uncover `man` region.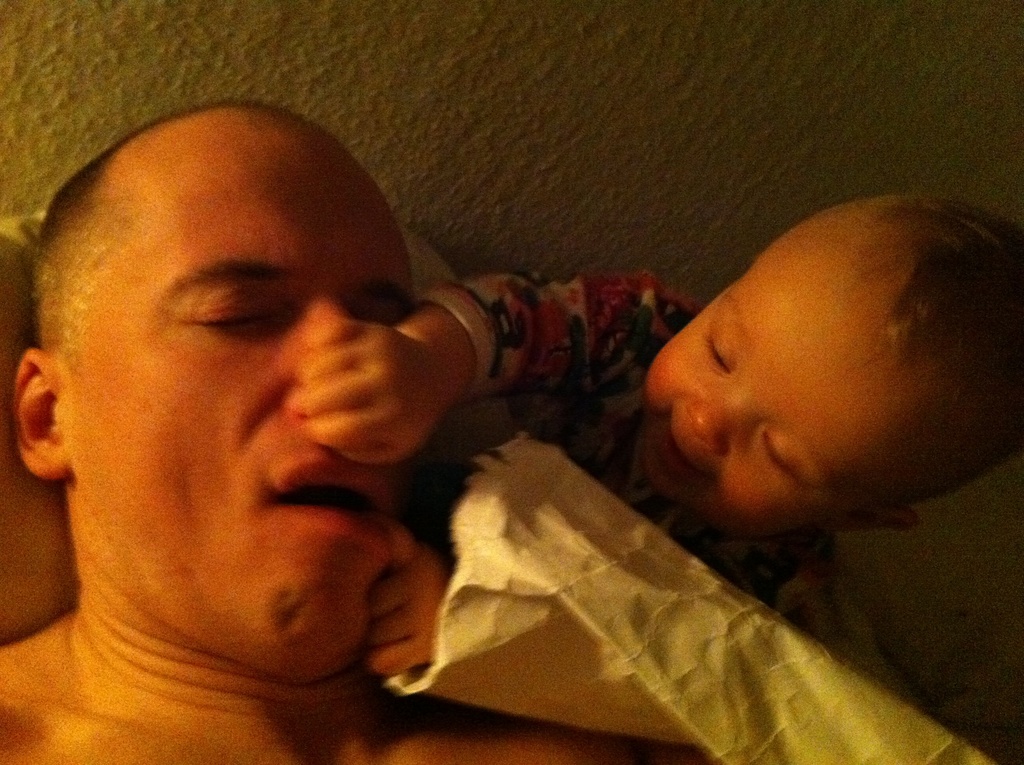
Uncovered: bbox=[0, 102, 694, 764].
